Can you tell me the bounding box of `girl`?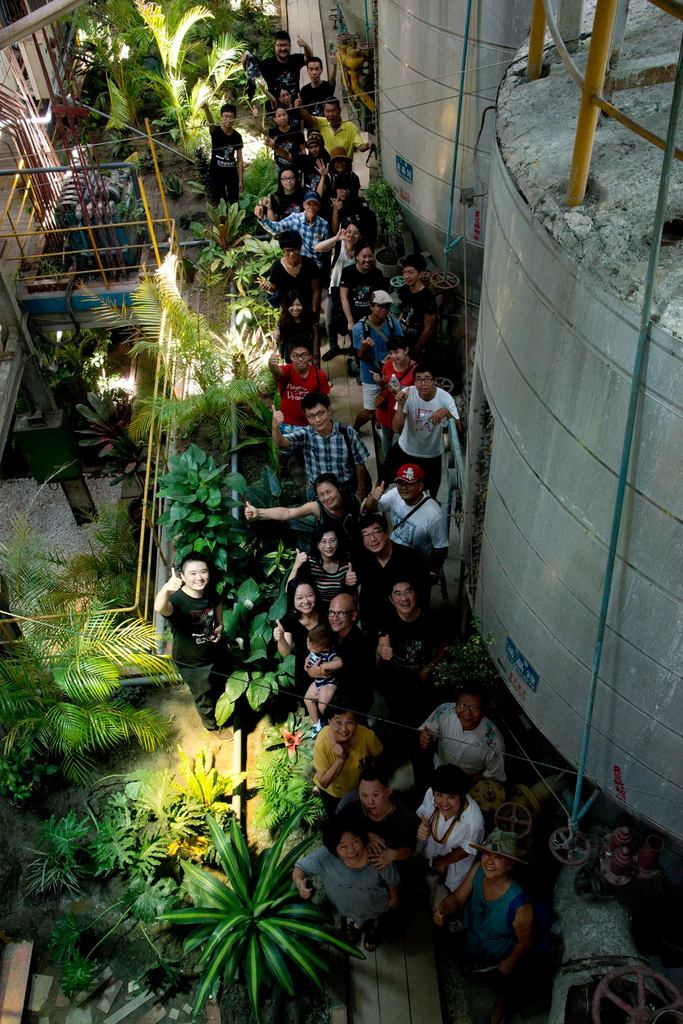
Rect(259, 80, 294, 115).
